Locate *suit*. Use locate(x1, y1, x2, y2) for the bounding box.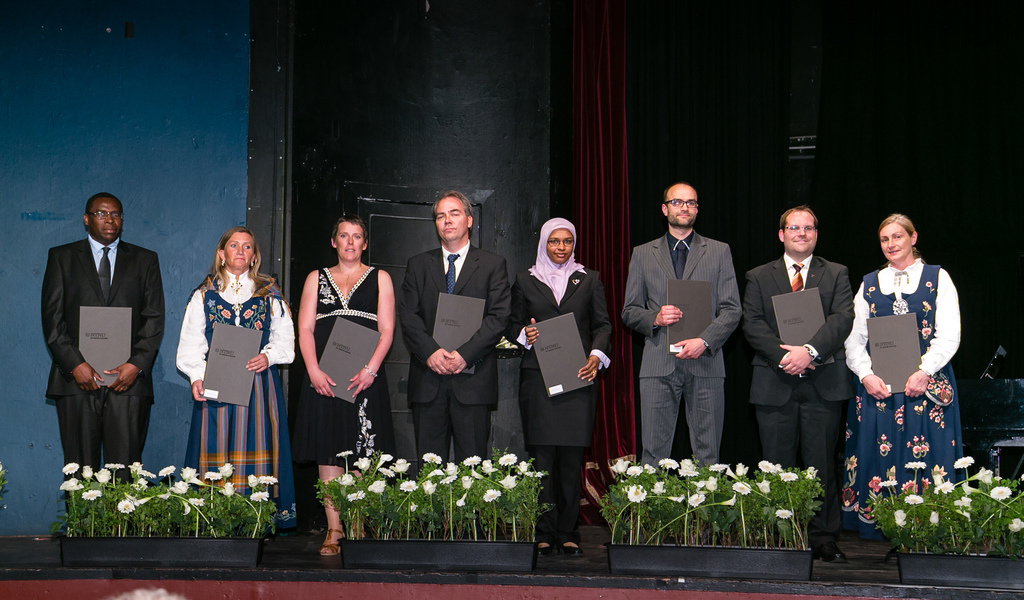
locate(751, 209, 863, 512).
